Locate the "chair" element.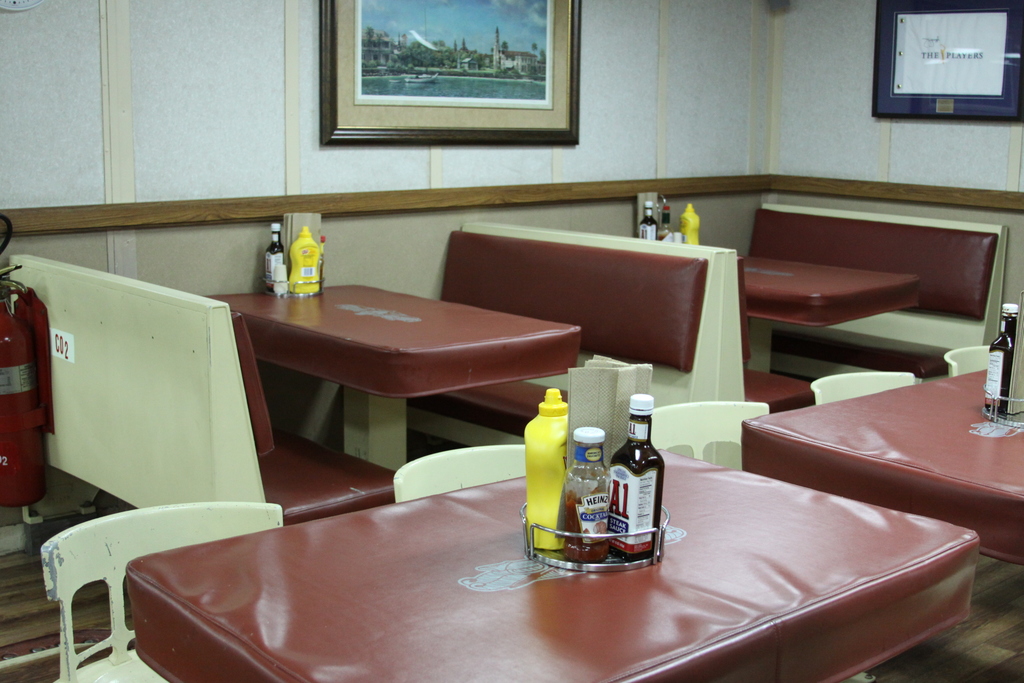
Element bbox: <box>808,372,916,404</box>.
